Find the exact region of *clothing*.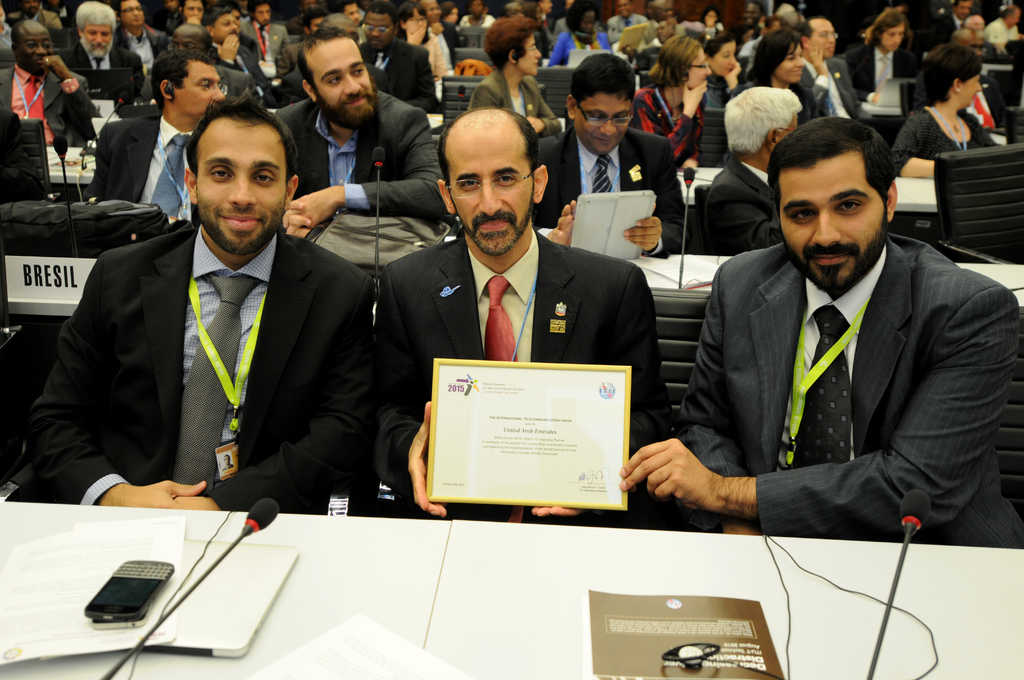
Exact region: [89, 102, 188, 219].
